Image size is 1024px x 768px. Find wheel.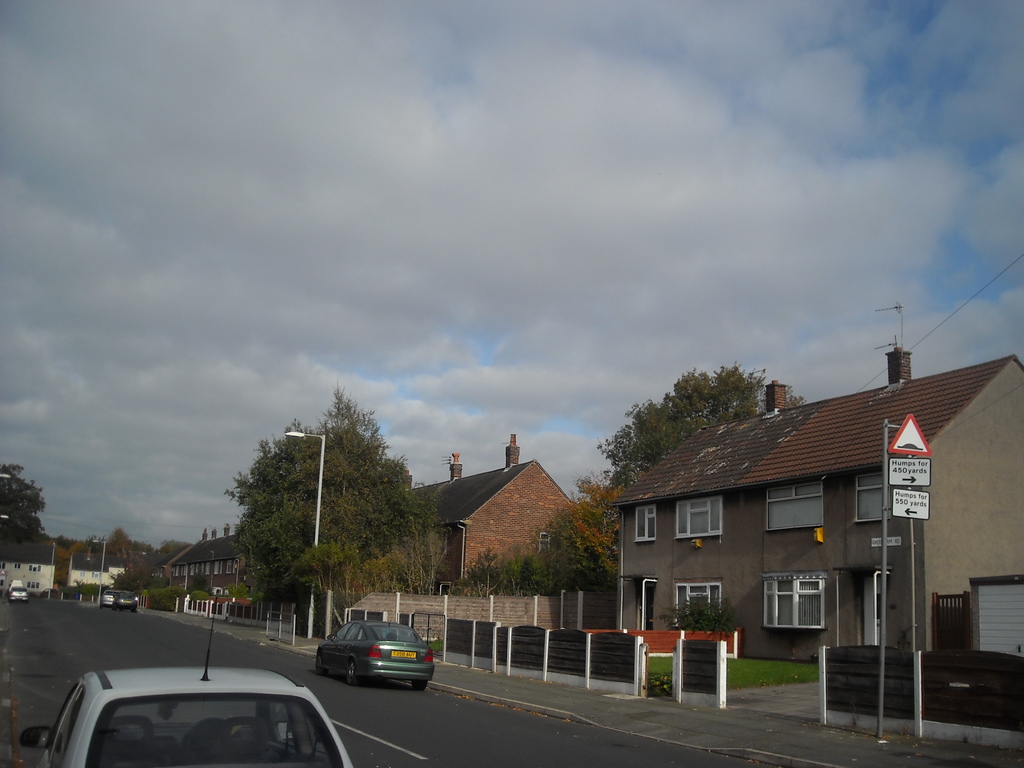
bbox=[315, 650, 330, 675].
